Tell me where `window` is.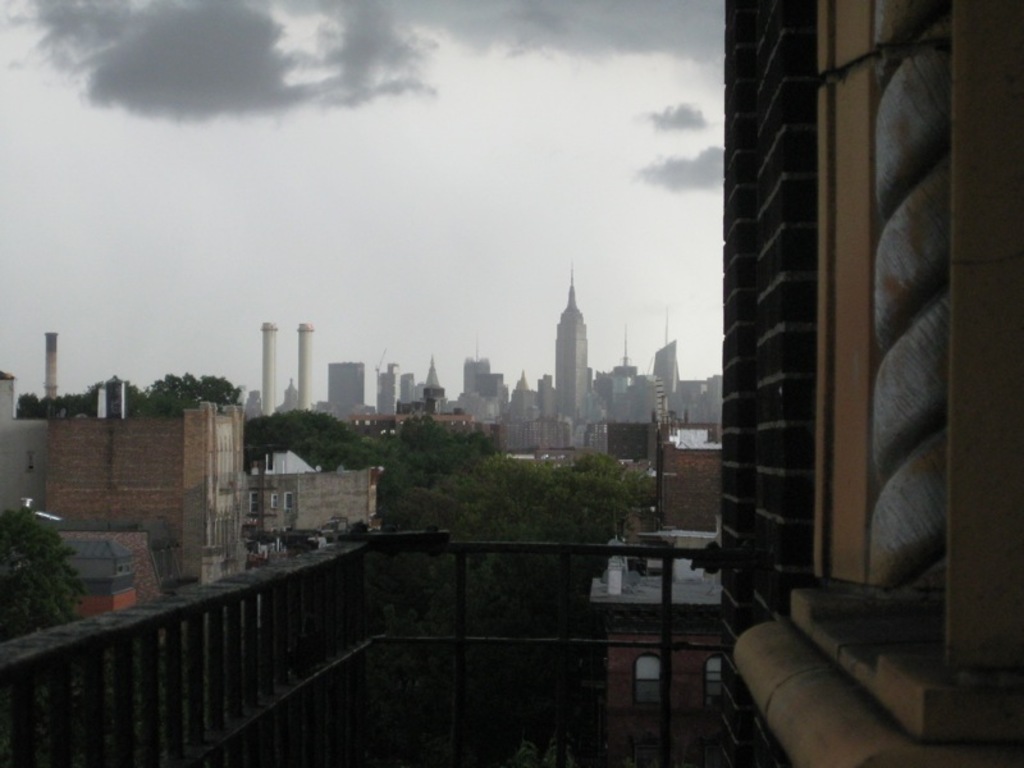
`window` is at x1=248, y1=493, x2=255, y2=512.
